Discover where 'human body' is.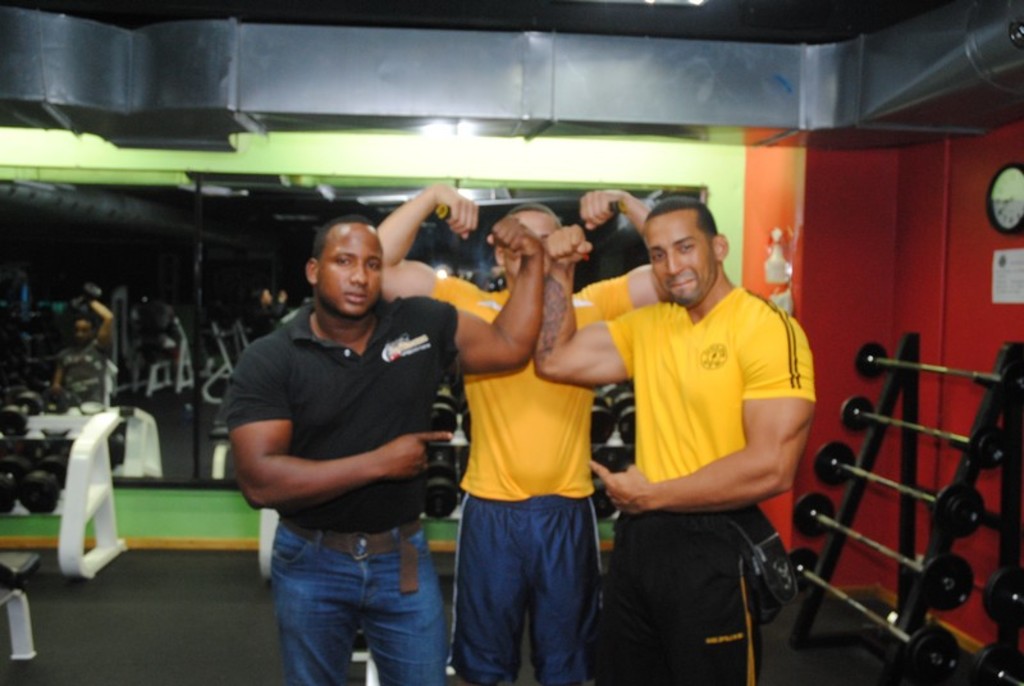
Discovered at bbox=[224, 212, 544, 682].
